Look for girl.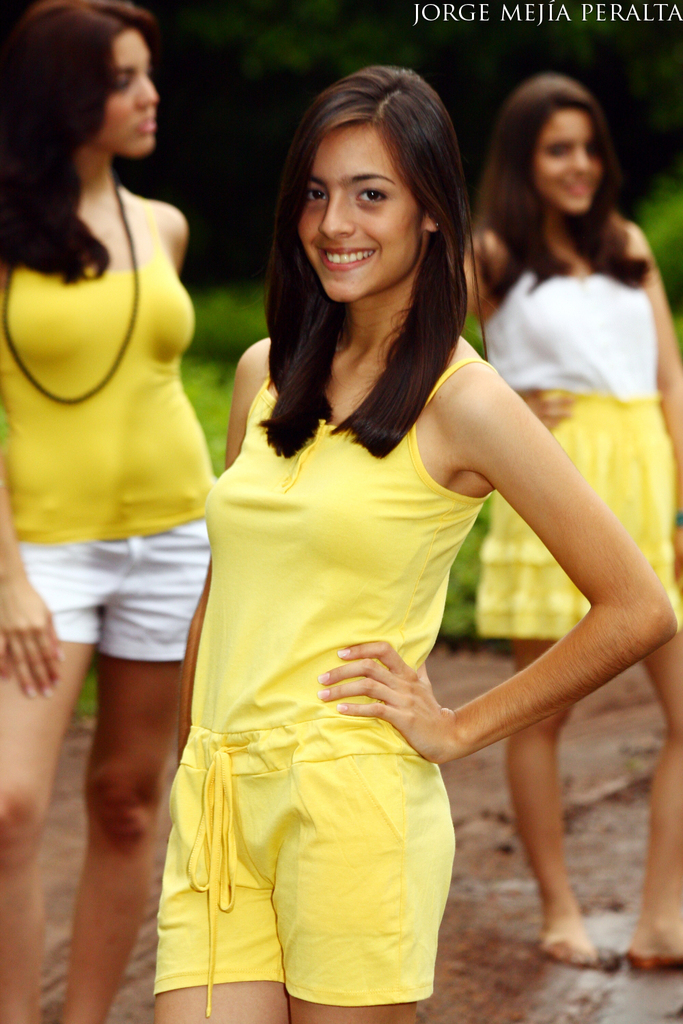
Found: <box>475,73,682,965</box>.
